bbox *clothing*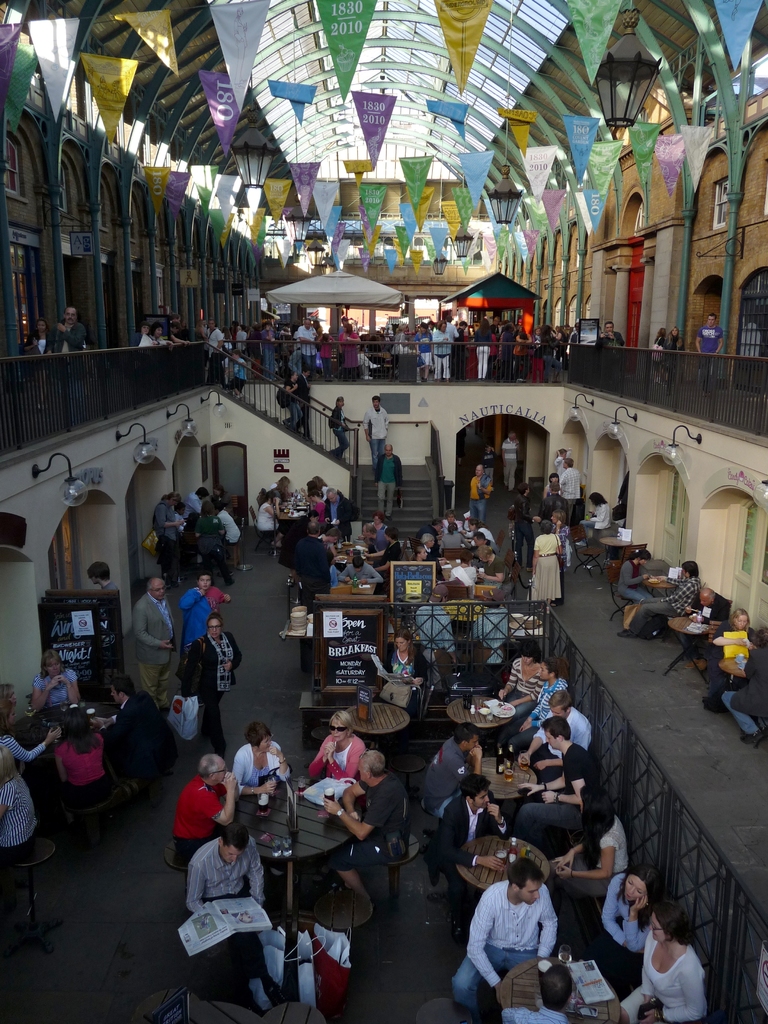
529, 532, 560, 605
